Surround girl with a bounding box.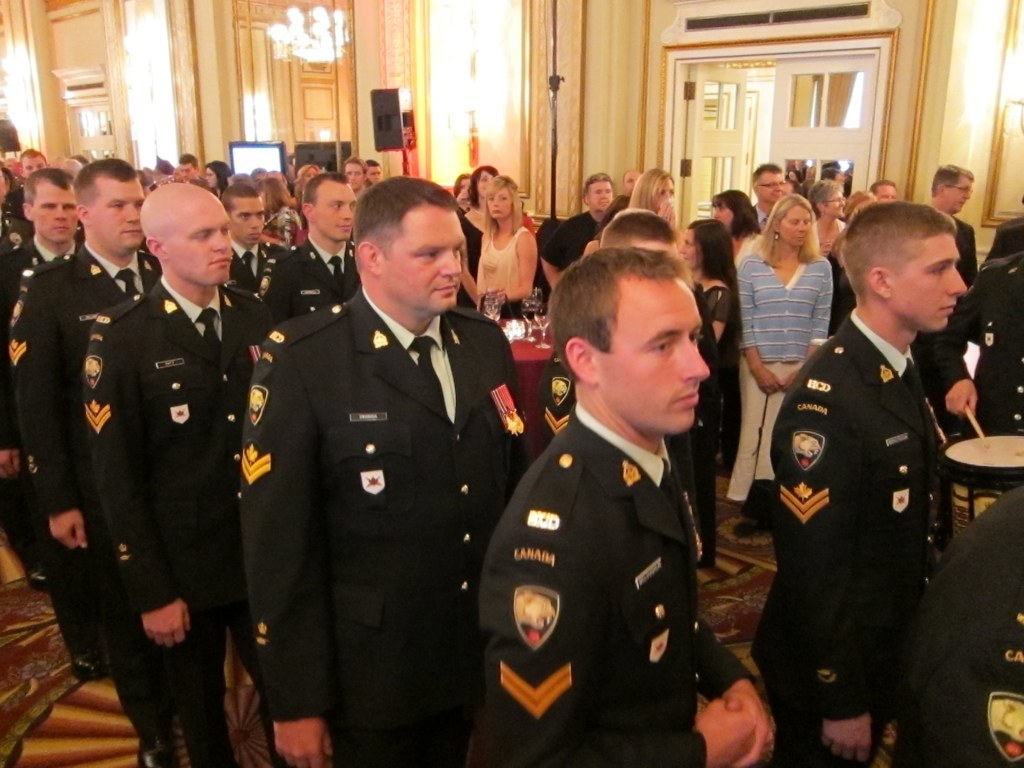
{"x1": 199, "y1": 157, "x2": 237, "y2": 209}.
